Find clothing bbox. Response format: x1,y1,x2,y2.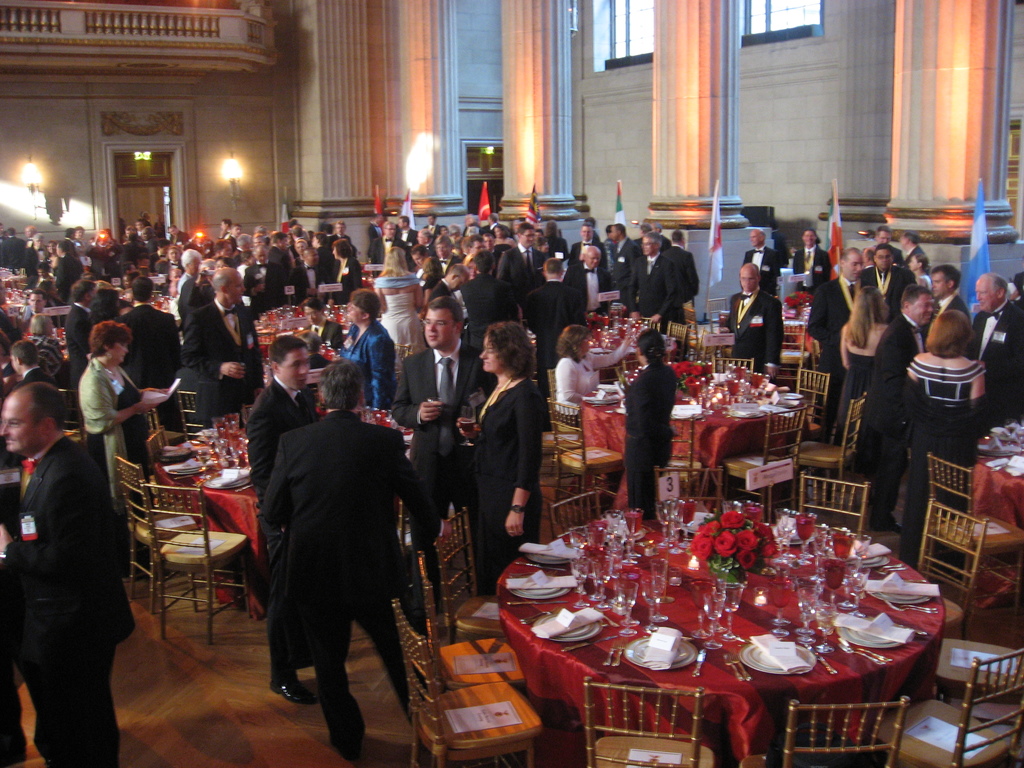
493,239,548,300.
